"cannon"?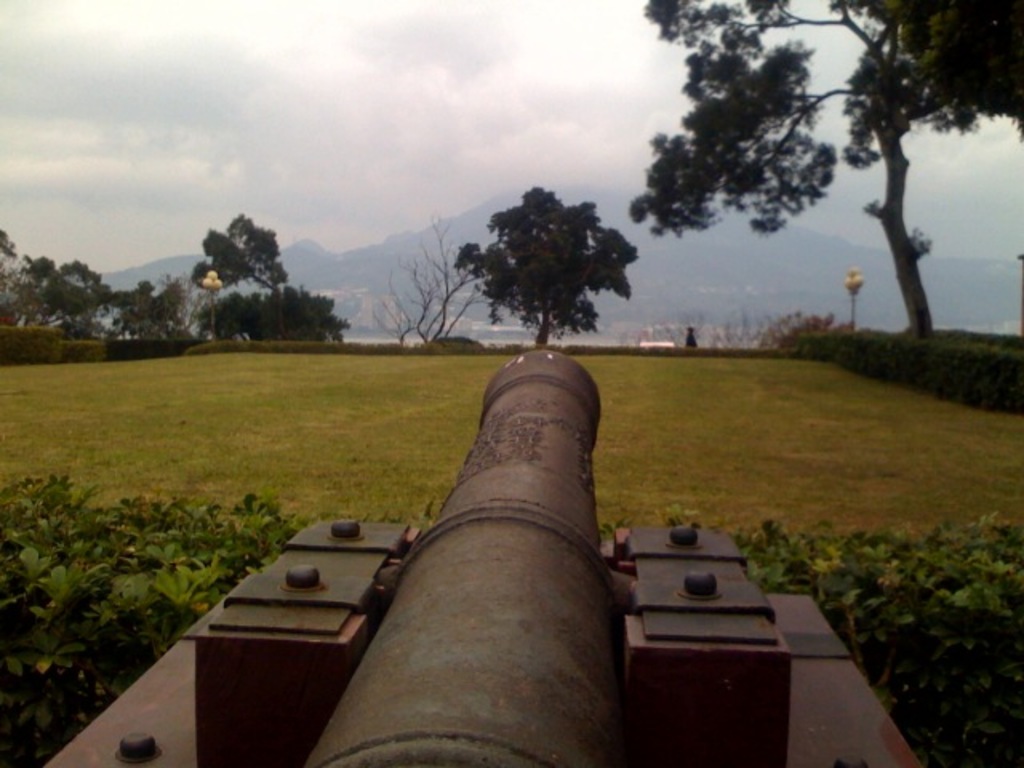
select_region(42, 350, 925, 766)
